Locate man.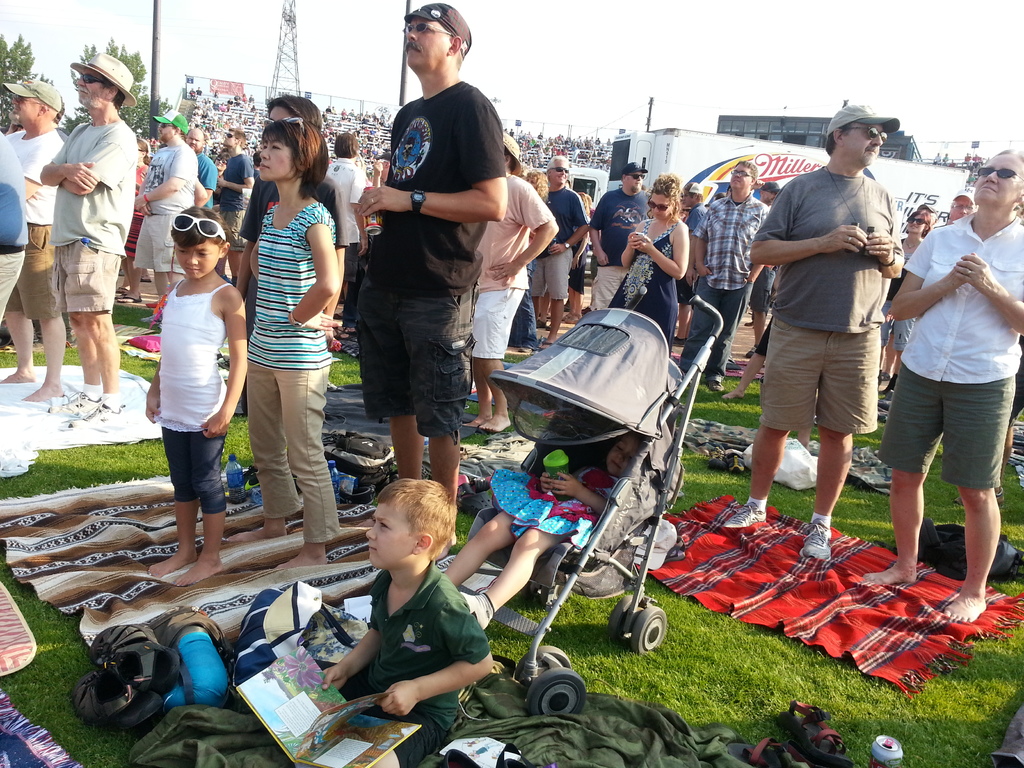
Bounding box: l=584, t=165, r=656, b=307.
